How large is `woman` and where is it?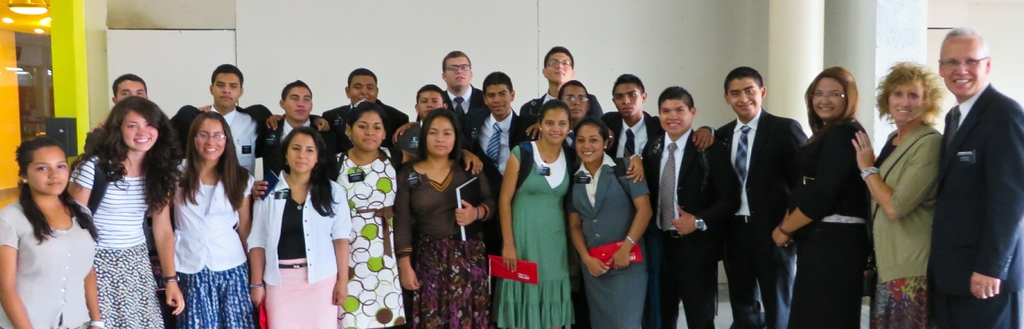
Bounding box: bbox(850, 58, 941, 328).
